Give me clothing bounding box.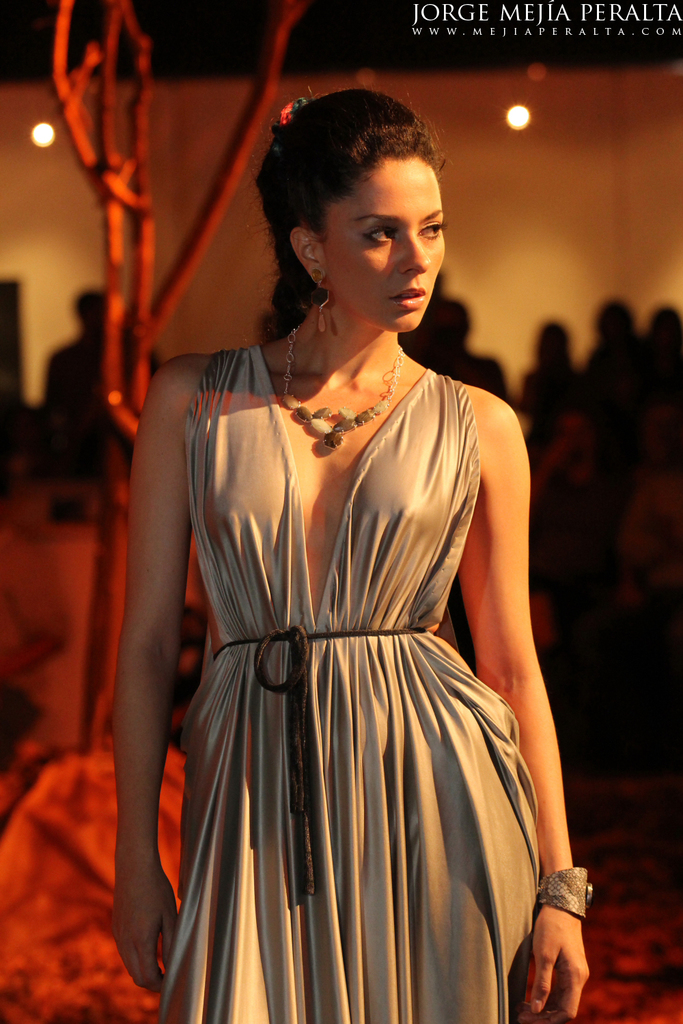
x1=160 y1=342 x2=542 y2=1023.
